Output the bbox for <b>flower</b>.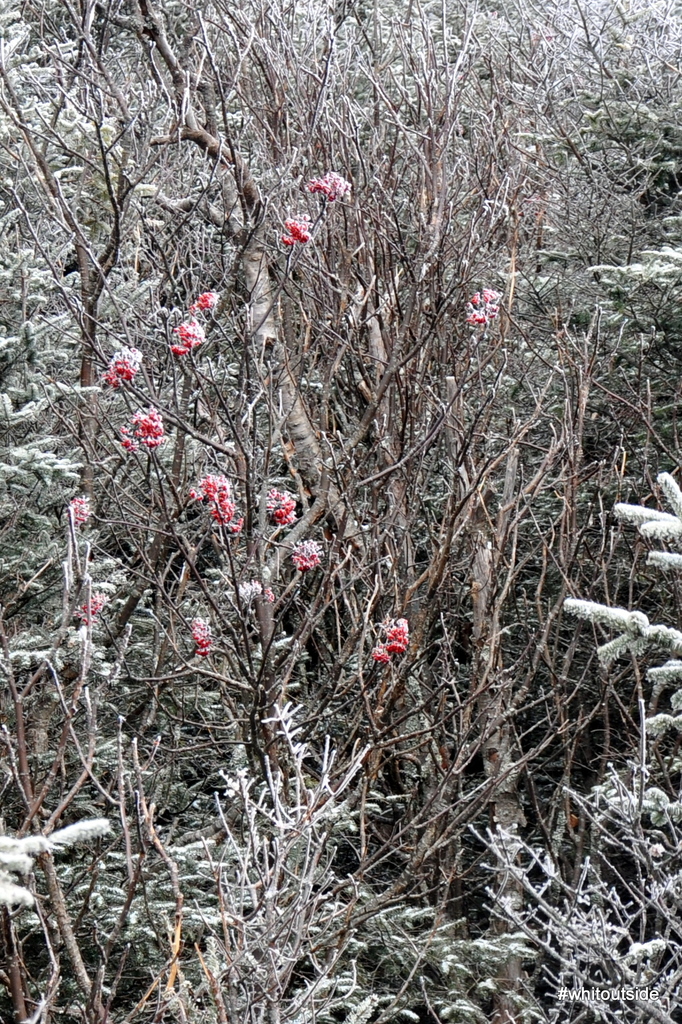
(305, 166, 355, 200).
